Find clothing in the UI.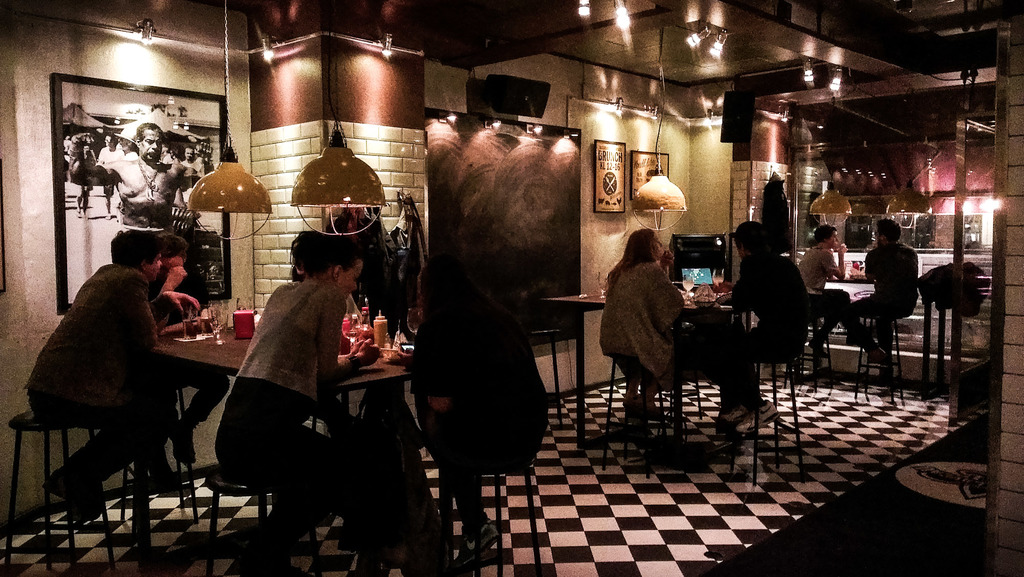
UI element at 410, 304, 550, 522.
